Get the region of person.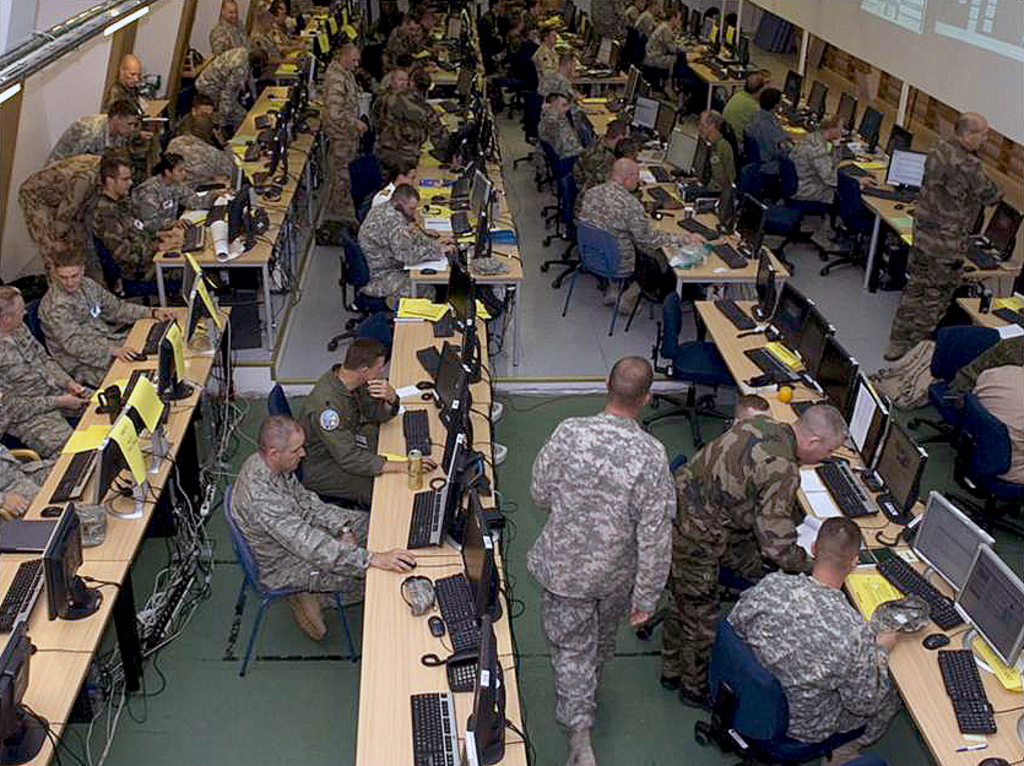
[749, 87, 798, 186].
